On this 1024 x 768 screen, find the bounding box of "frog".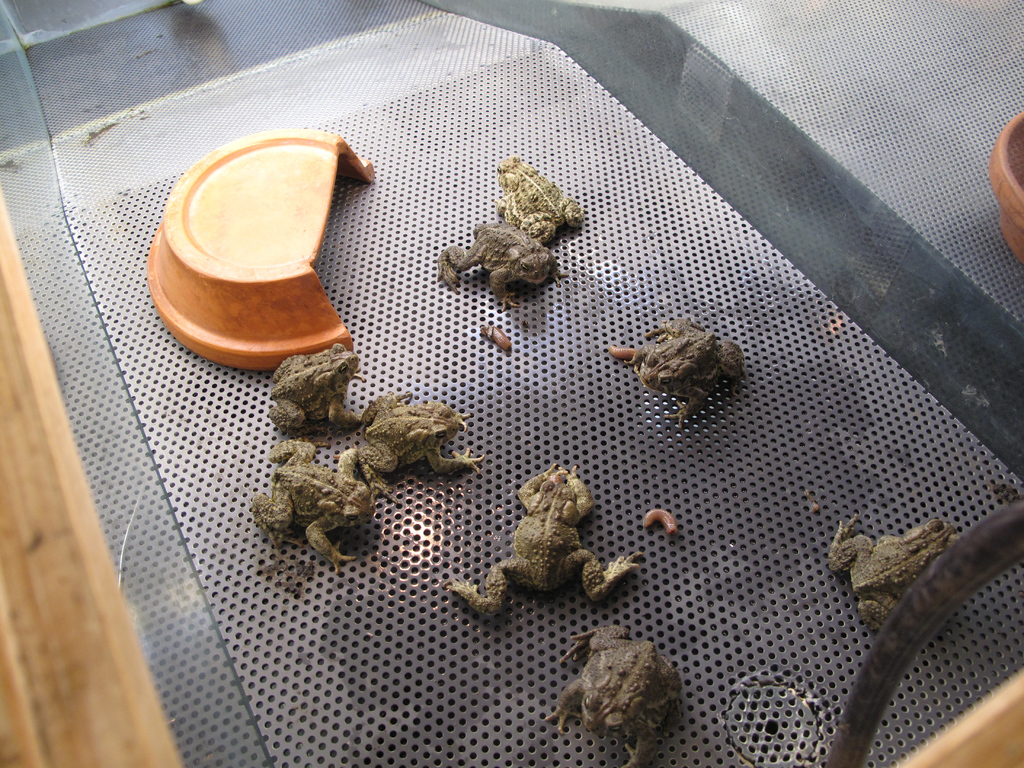
Bounding box: 435:217:572:315.
